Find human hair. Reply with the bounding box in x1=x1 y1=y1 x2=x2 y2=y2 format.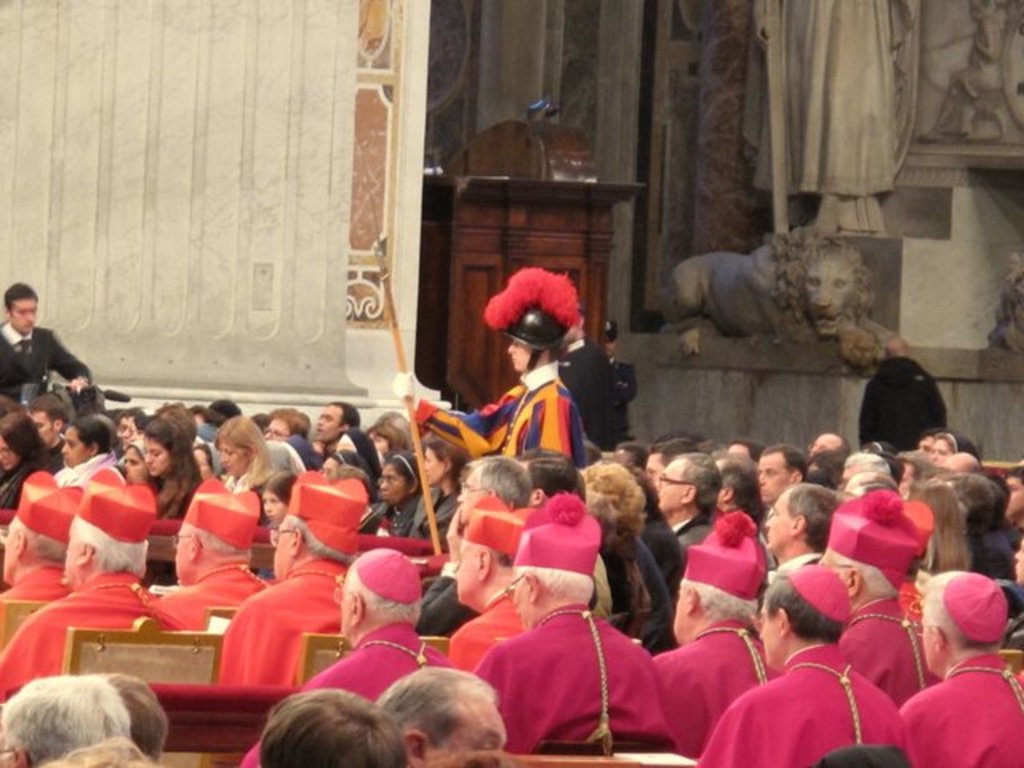
x1=830 y1=434 x2=856 y2=450.
